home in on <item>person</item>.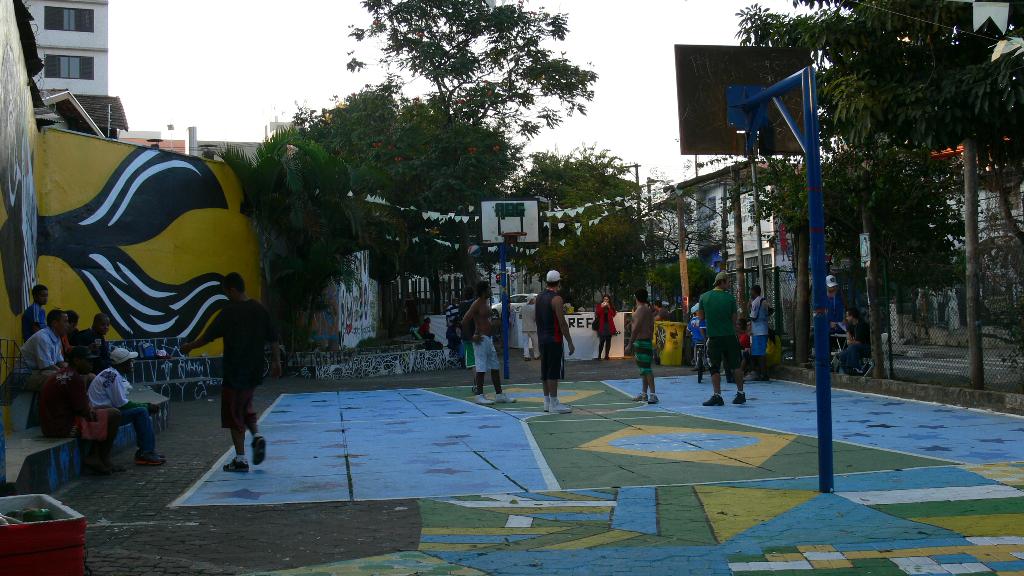
Homed in at {"x1": 824, "y1": 273, "x2": 845, "y2": 366}.
